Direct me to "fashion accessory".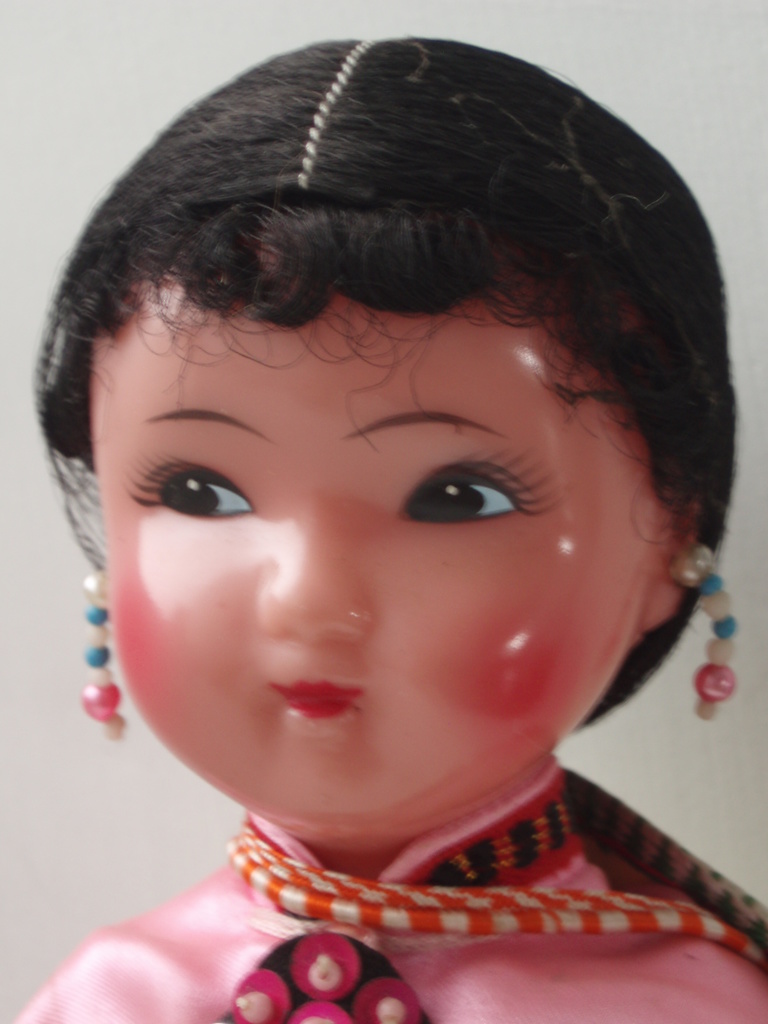
Direction: <bbox>666, 547, 739, 730</bbox>.
